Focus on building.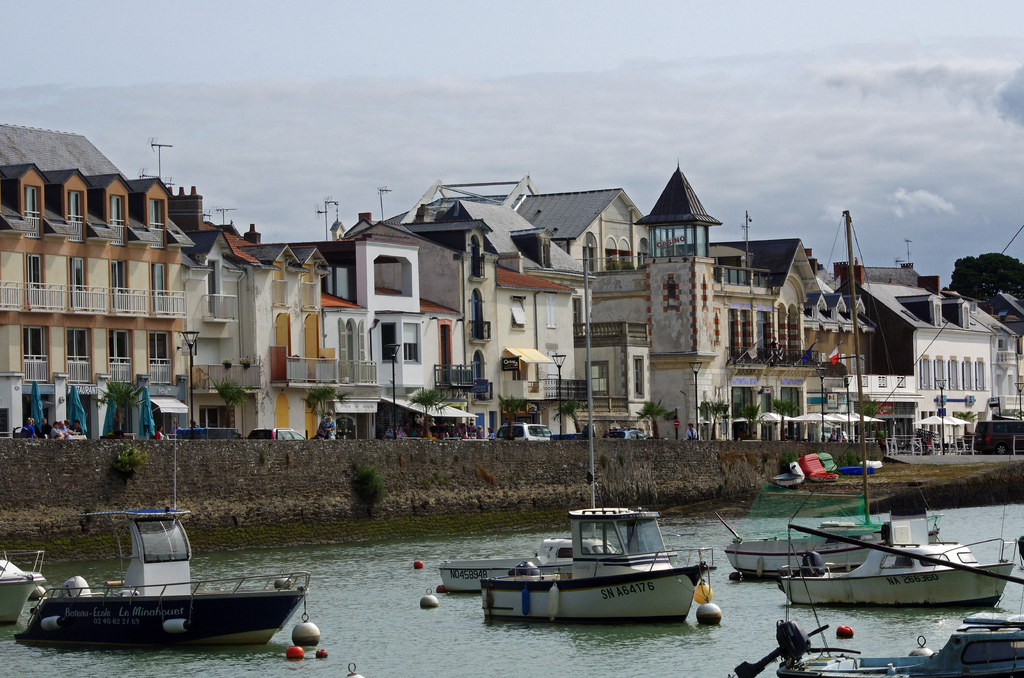
Focused at Rect(400, 179, 584, 436).
